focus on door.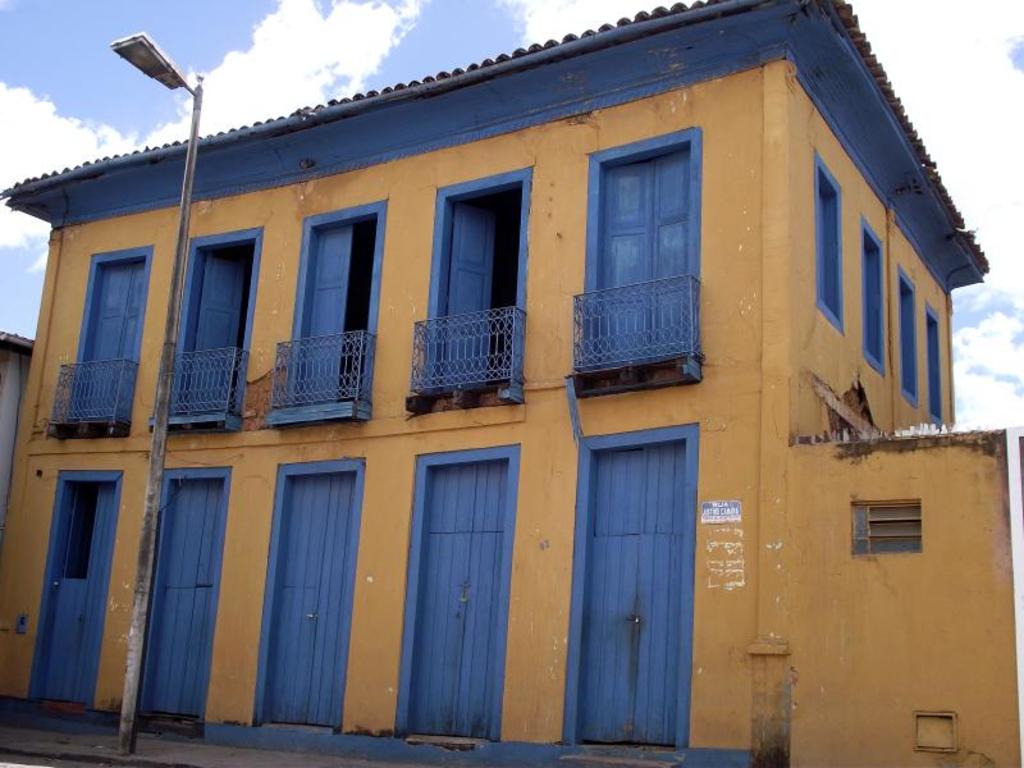
Focused at (x1=584, y1=419, x2=698, y2=753).
